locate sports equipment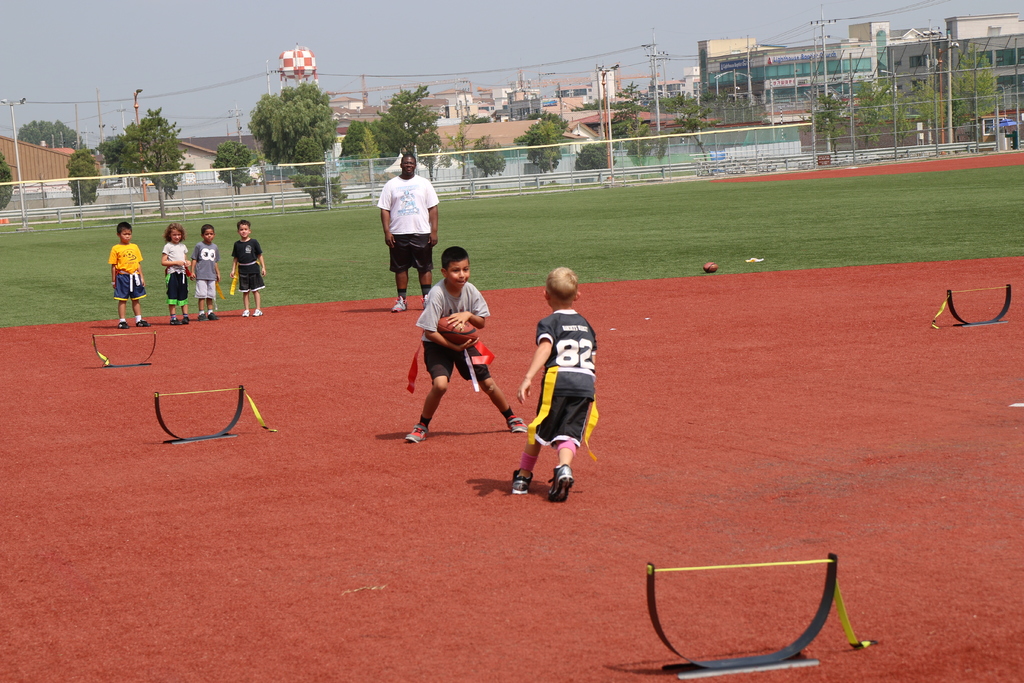
l=511, t=468, r=534, b=495
